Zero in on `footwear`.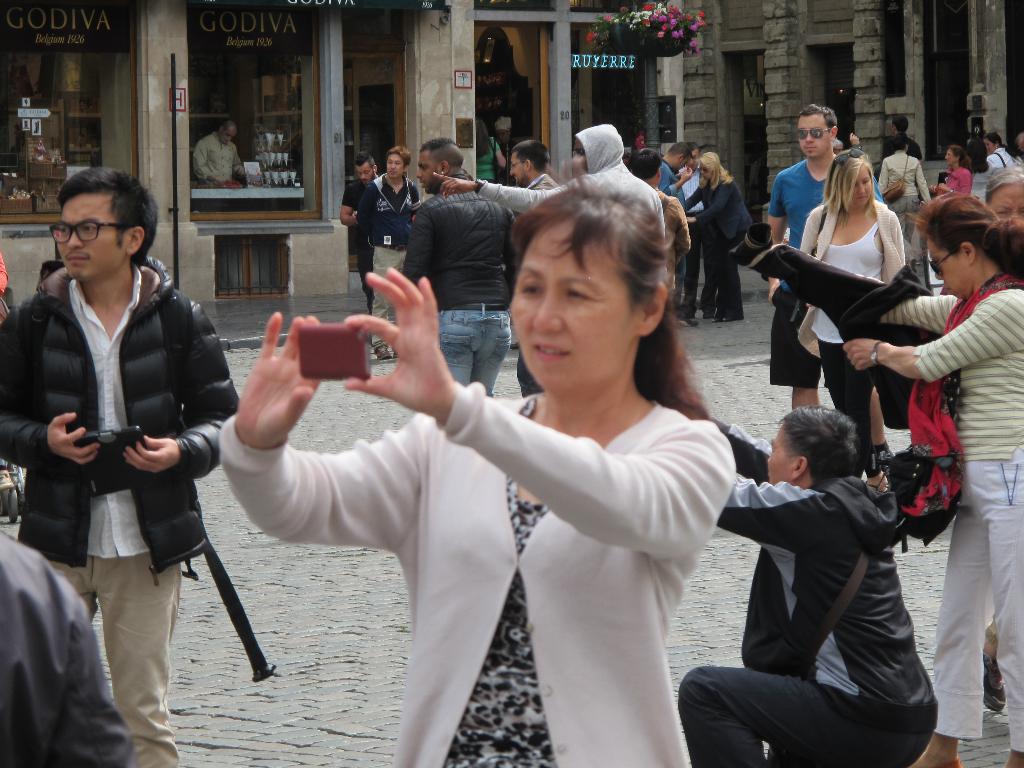
Zeroed in: 981 648 1007 716.
